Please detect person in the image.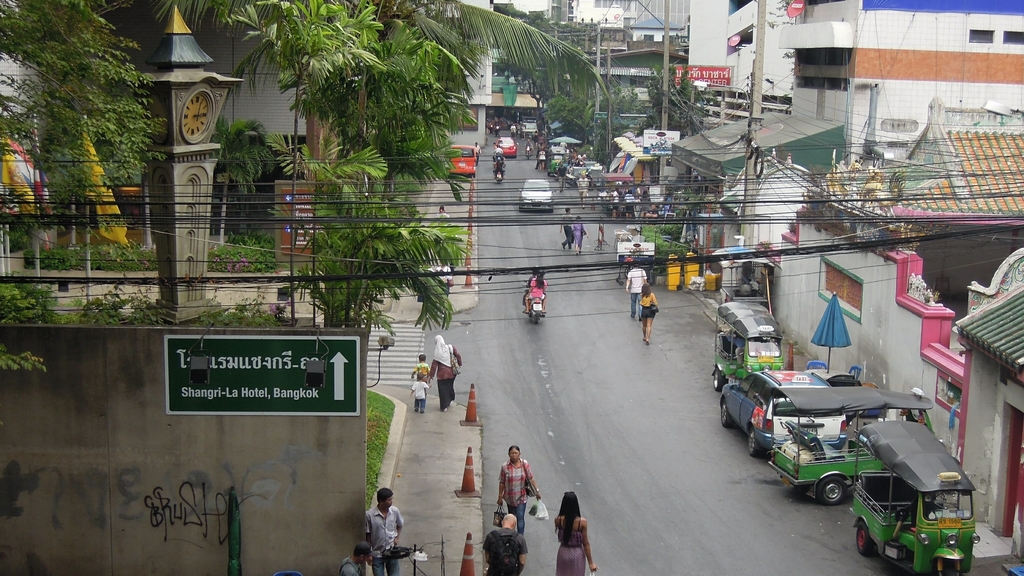
locate(411, 353, 431, 393).
